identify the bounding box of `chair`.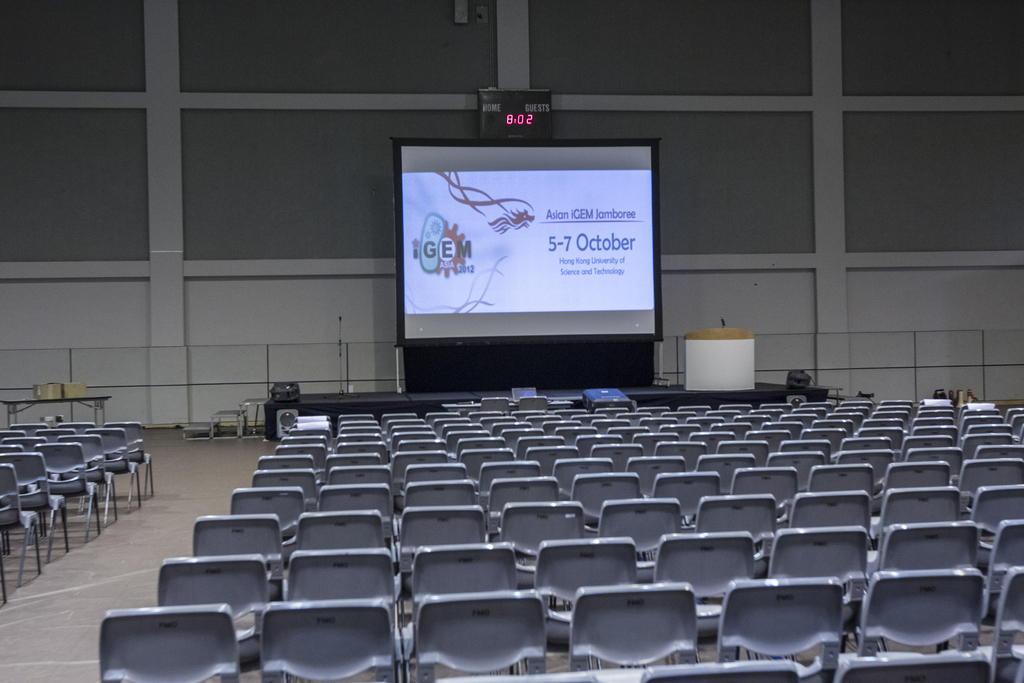
650, 534, 758, 624.
